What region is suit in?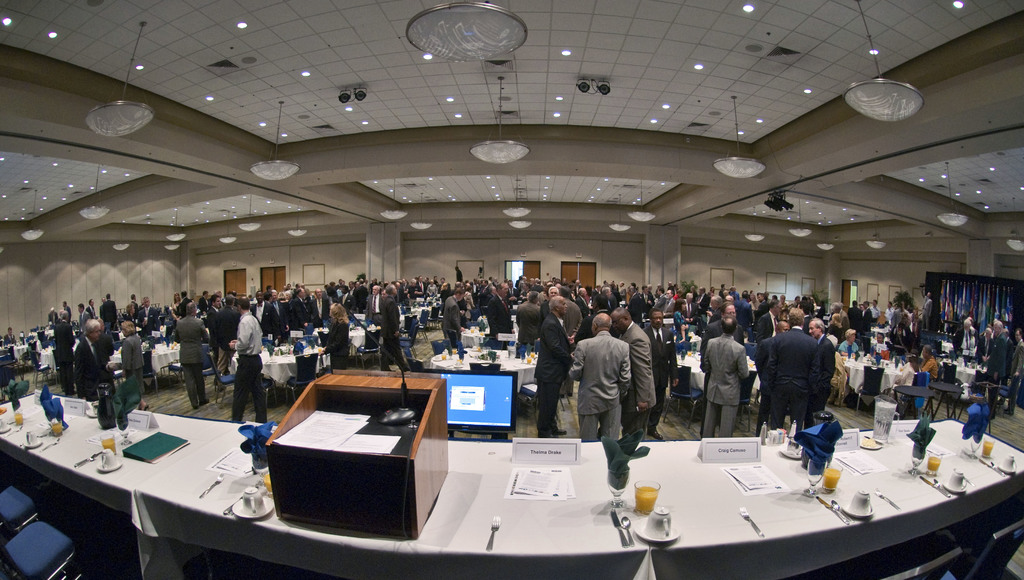
952/327/973/361.
